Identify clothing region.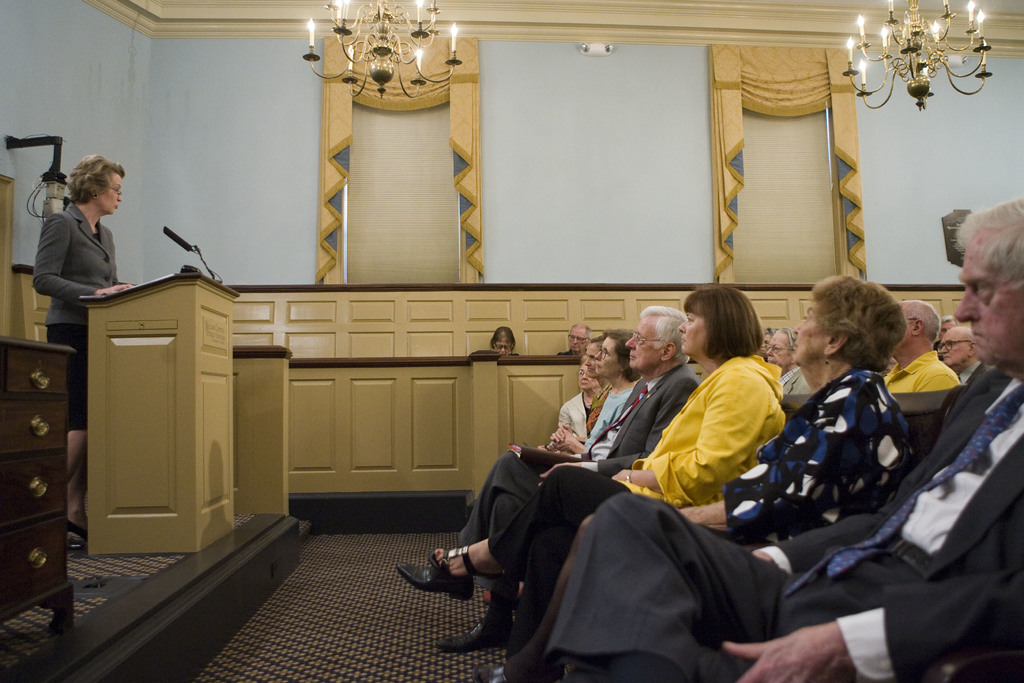
Region: [886,344,965,390].
